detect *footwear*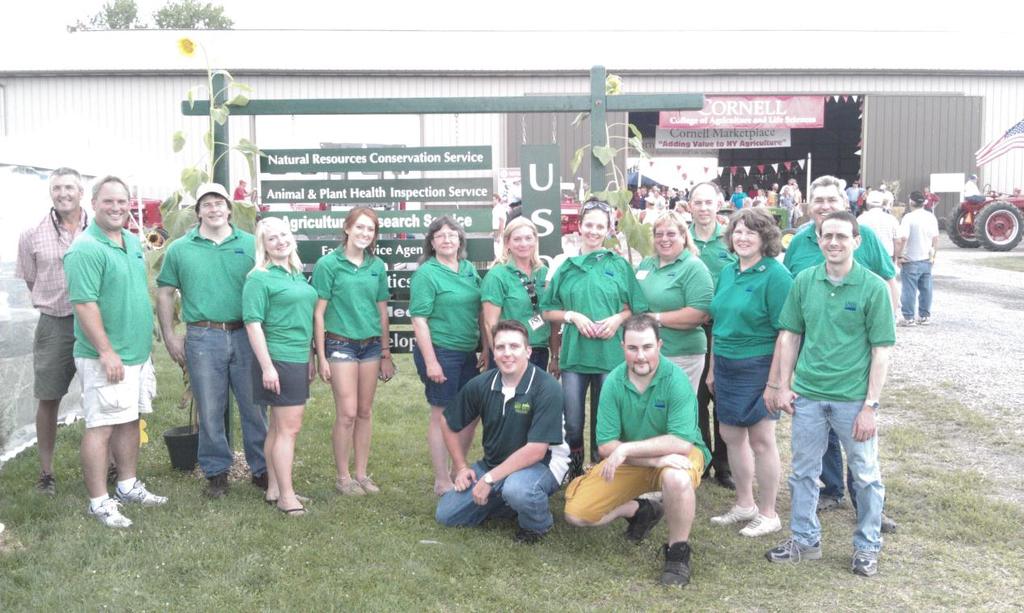
left=86, top=487, right=128, bottom=536
